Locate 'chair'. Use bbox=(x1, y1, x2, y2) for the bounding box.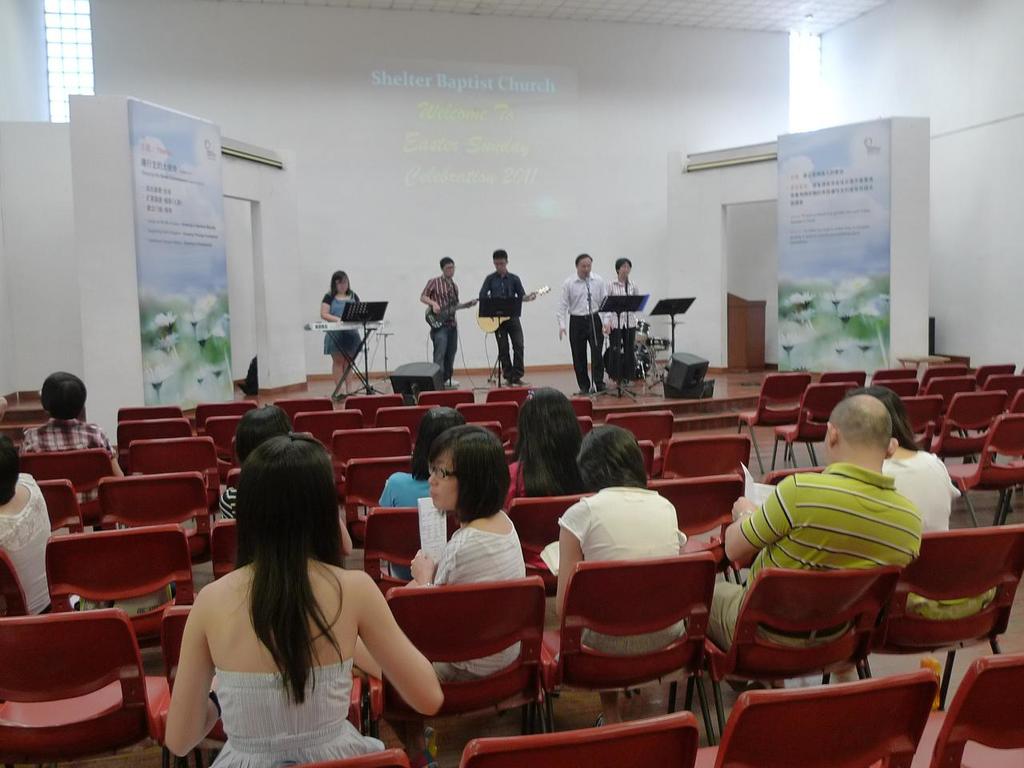
bbox=(125, 439, 225, 498).
